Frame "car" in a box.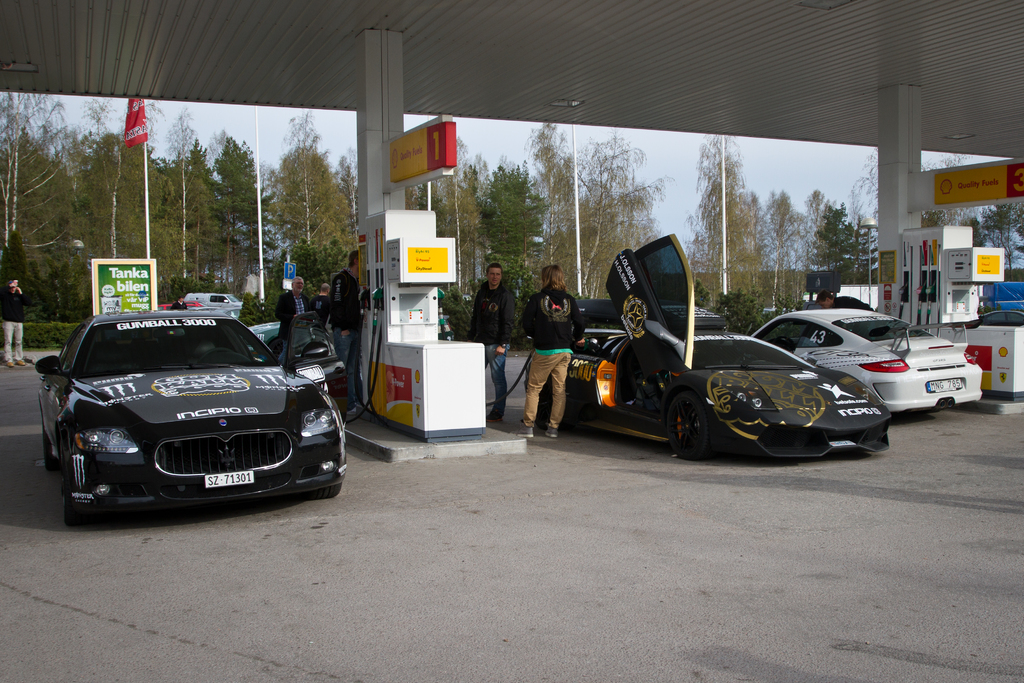
l=33, t=313, r=345, b=527.
